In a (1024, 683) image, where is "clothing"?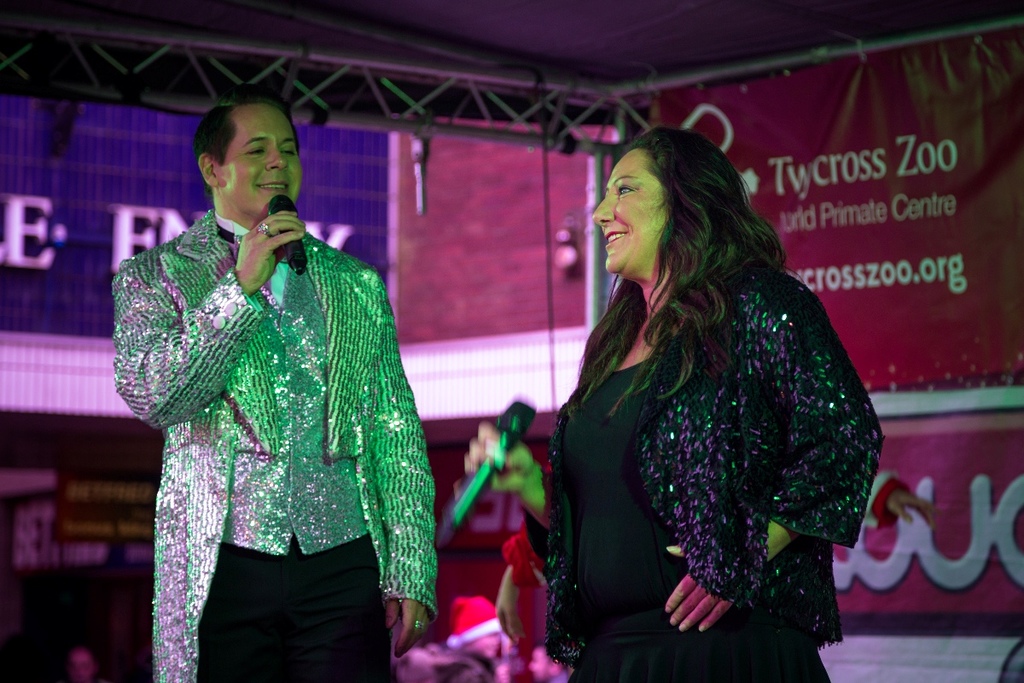
left=503, top=464, right=911, bottom=589.
